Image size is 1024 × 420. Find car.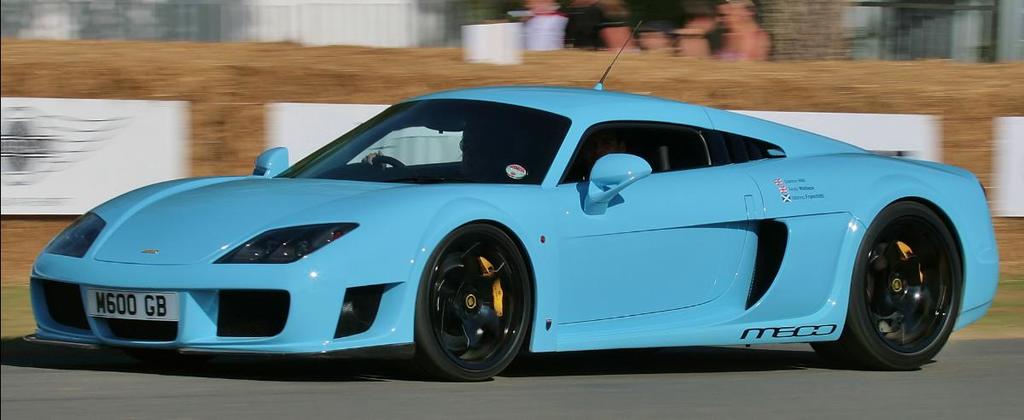
left=0, top=82, right=1005, bottom=385.
